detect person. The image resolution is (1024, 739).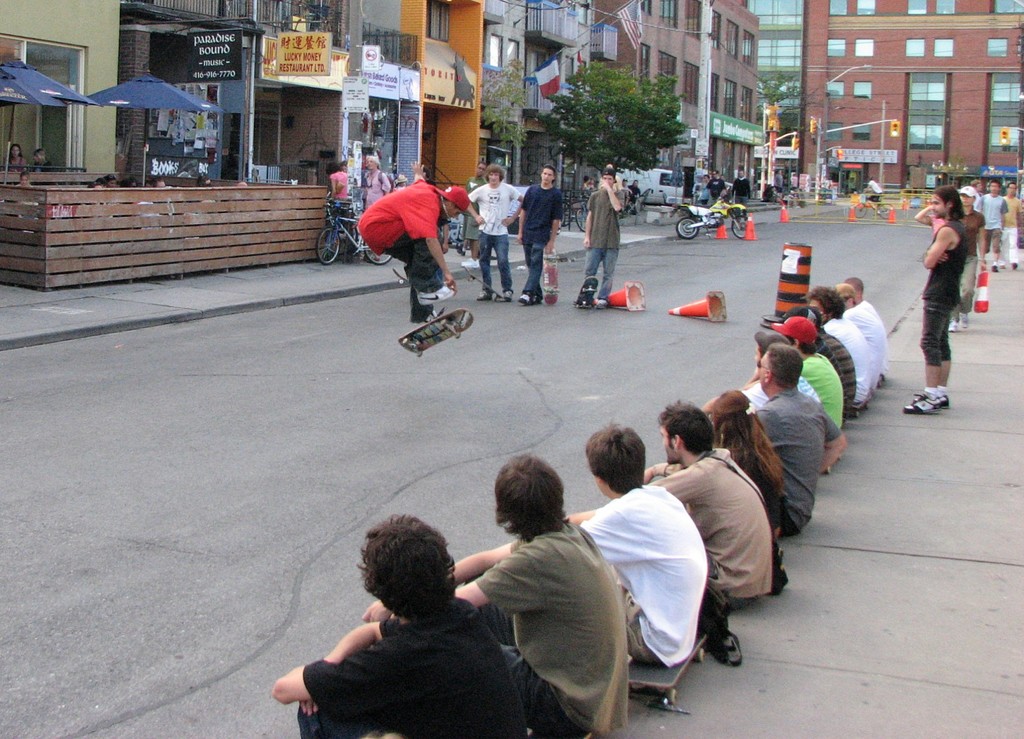
465:157:524:304.
